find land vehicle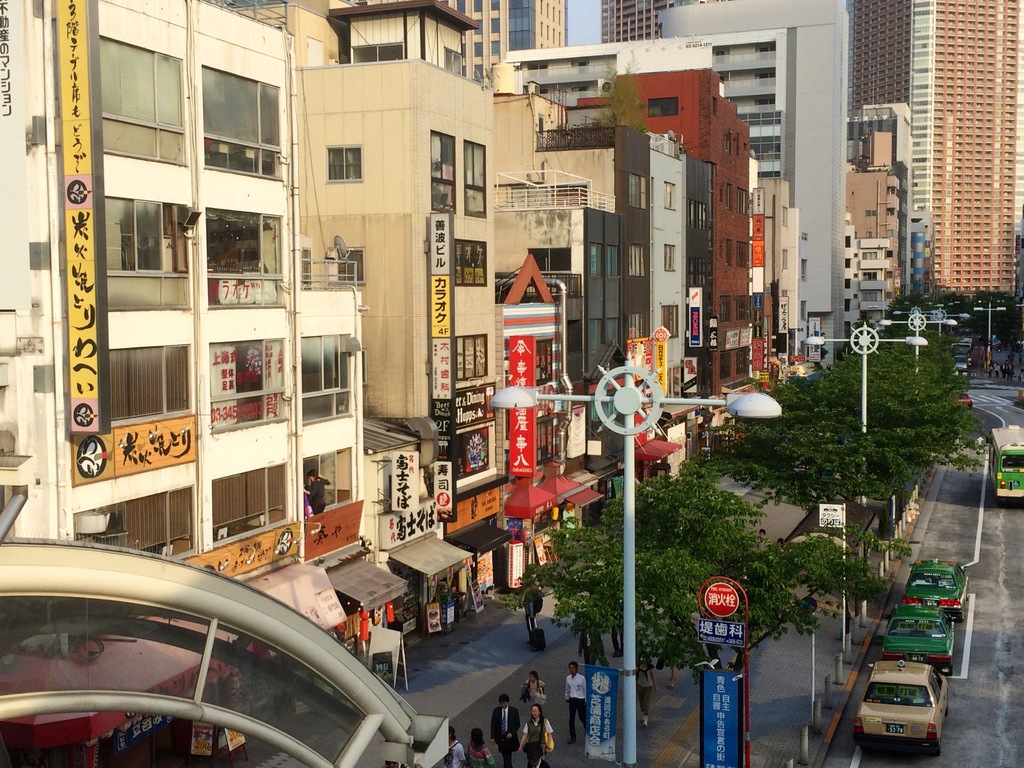
953/364/969/373
